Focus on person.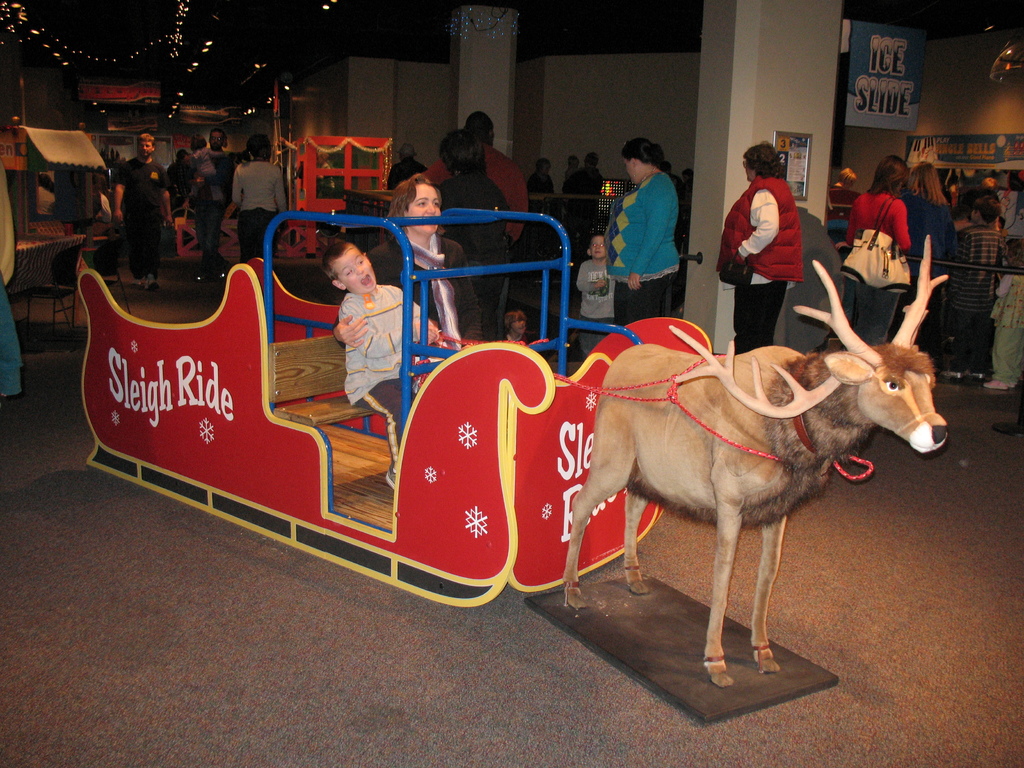
Focused at 109,125,173,285.
